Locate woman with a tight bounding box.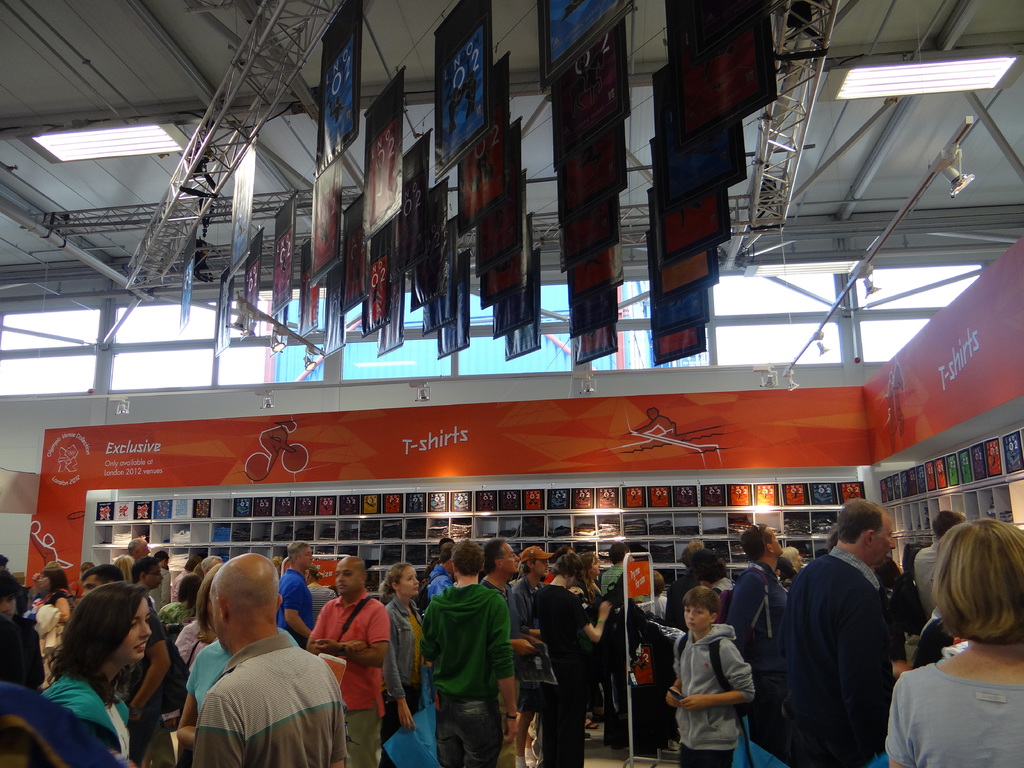
x1=378, y1=563, x2=427, y2=767.
